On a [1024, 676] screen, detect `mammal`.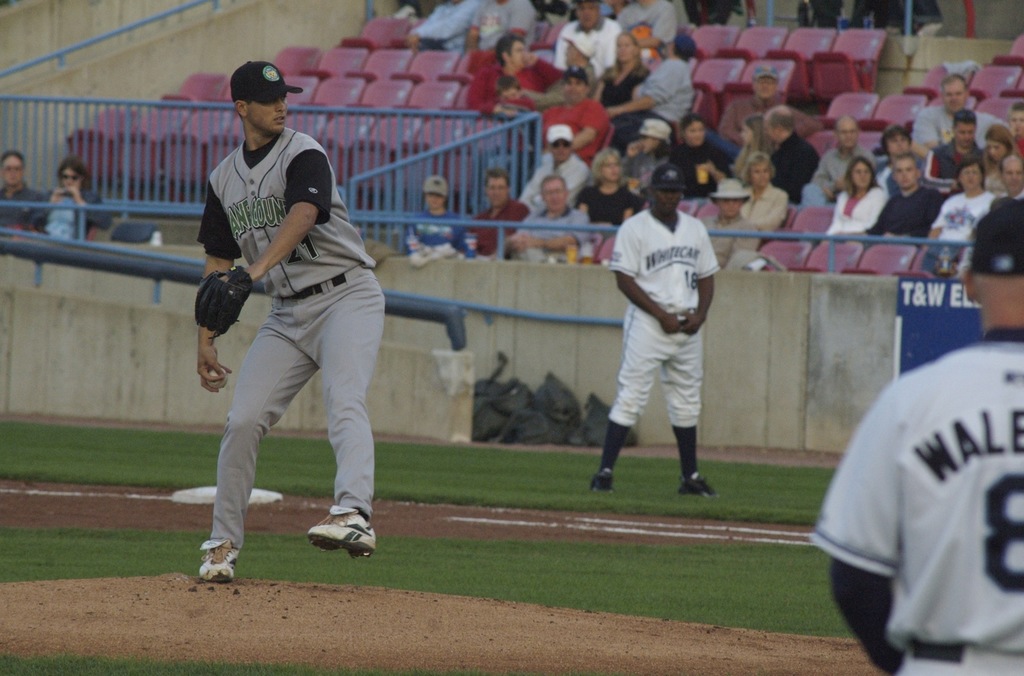
box(399, 173, 477, 262).
